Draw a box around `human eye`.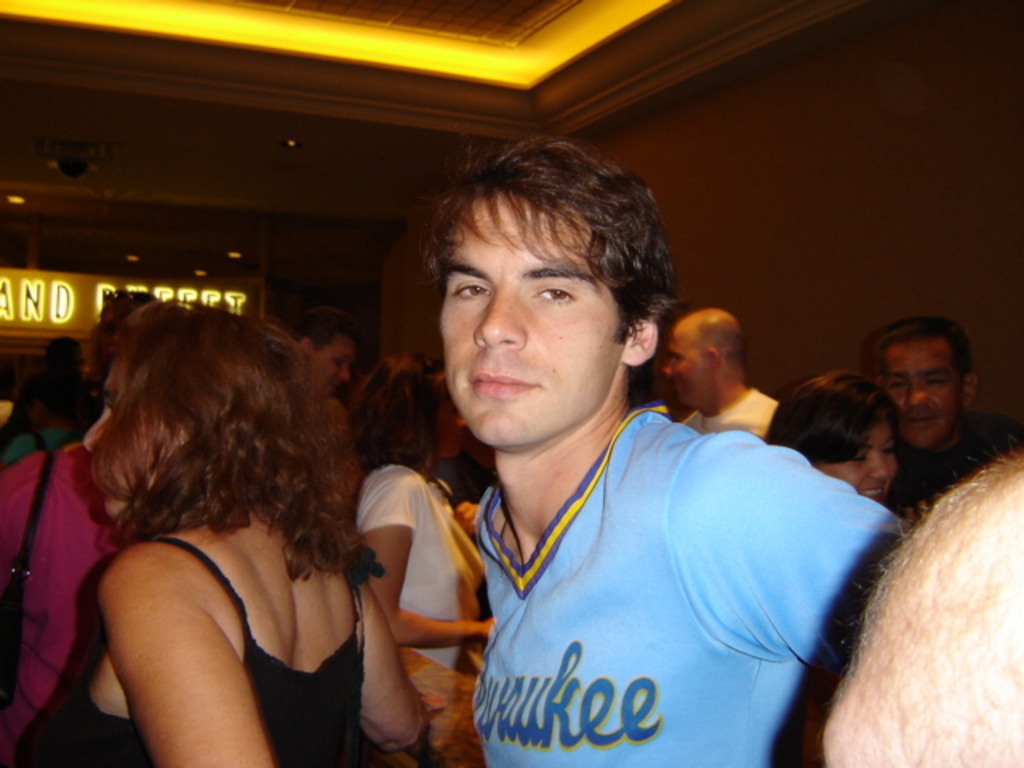
box=[664, 352, 690, 365].
